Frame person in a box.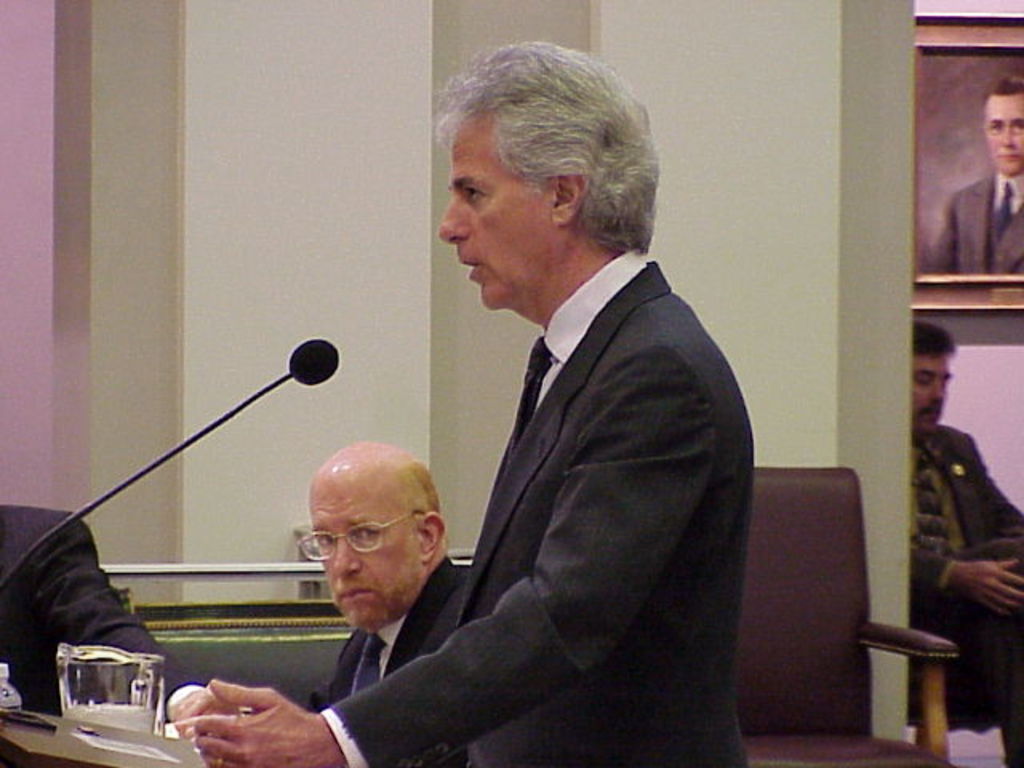
<region>0, 499, 173, 718</region>.
